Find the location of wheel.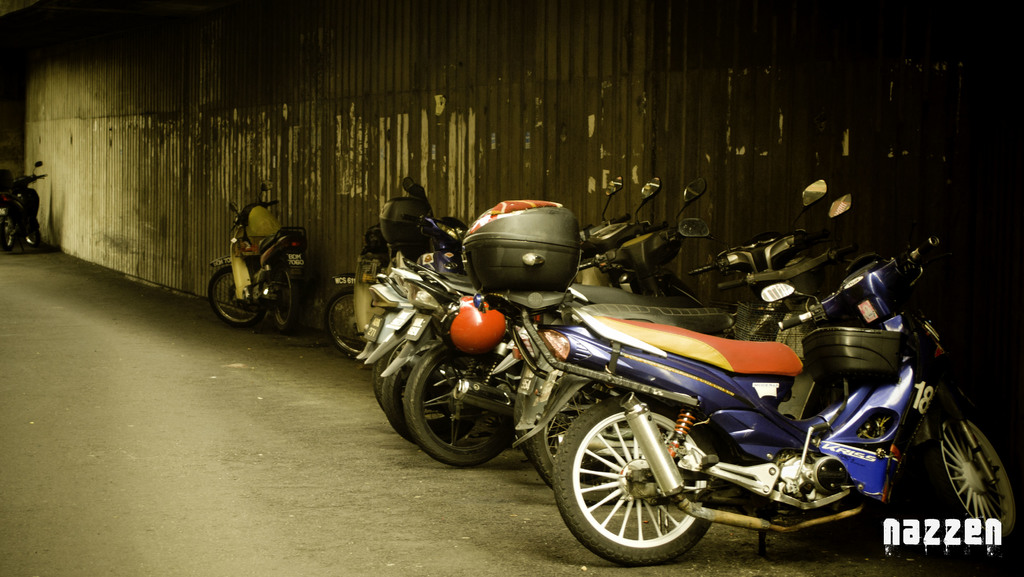
Location: [519, 380, 593, 501].
